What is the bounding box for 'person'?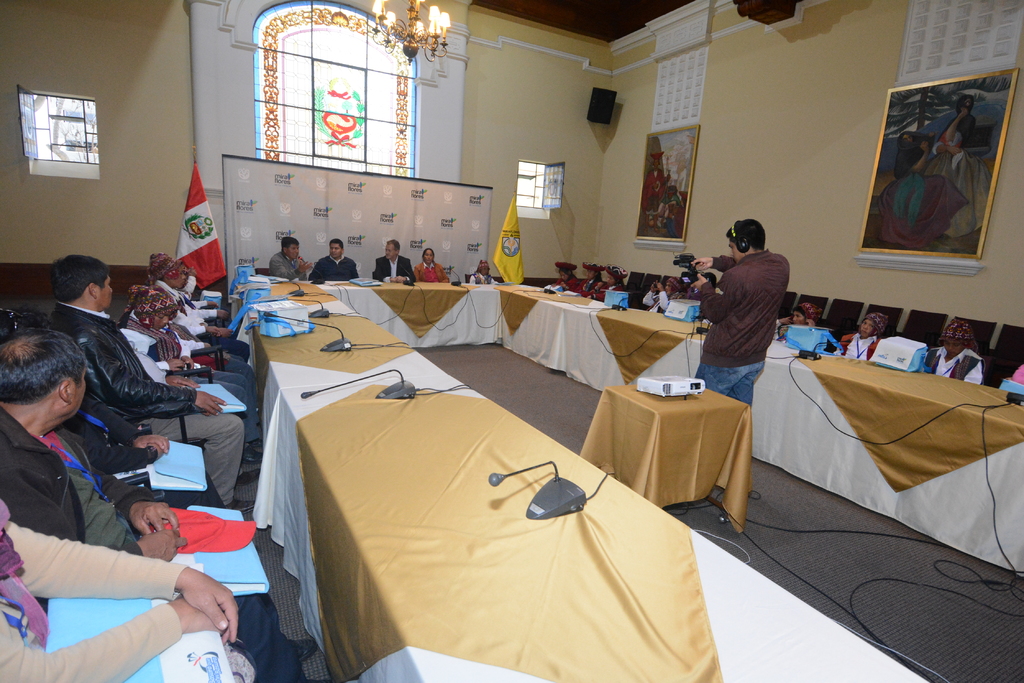
select_region(471, 255, 504, 289).
